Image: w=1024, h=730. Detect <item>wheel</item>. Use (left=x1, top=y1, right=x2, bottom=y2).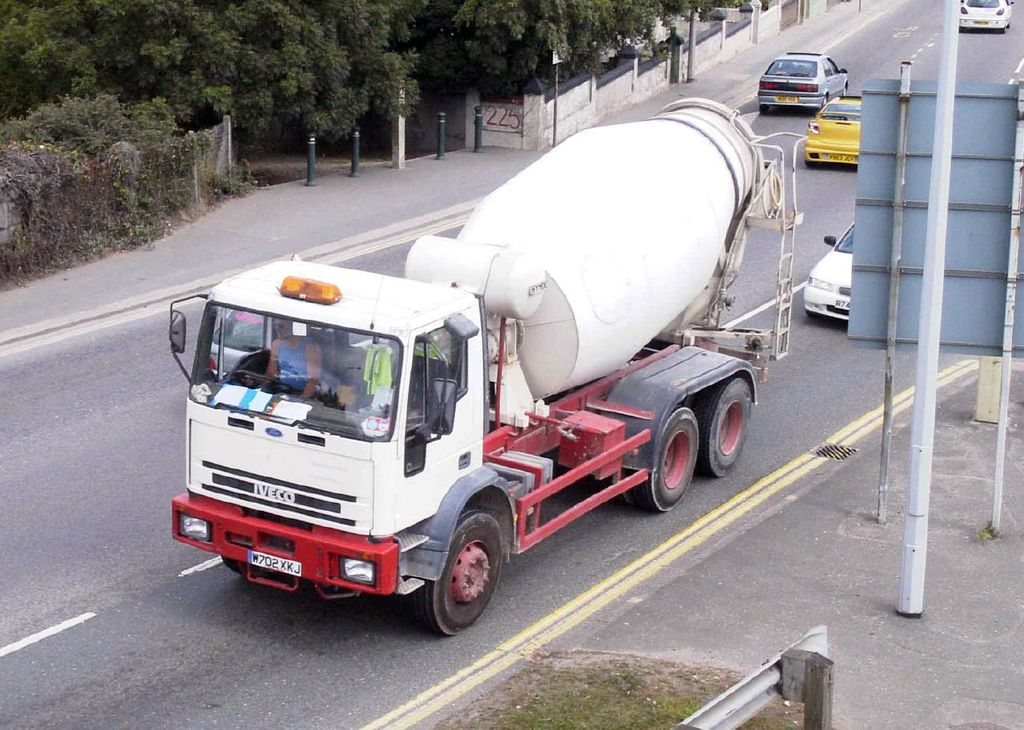
(left=614, top=471, right=638, bottom=508).
